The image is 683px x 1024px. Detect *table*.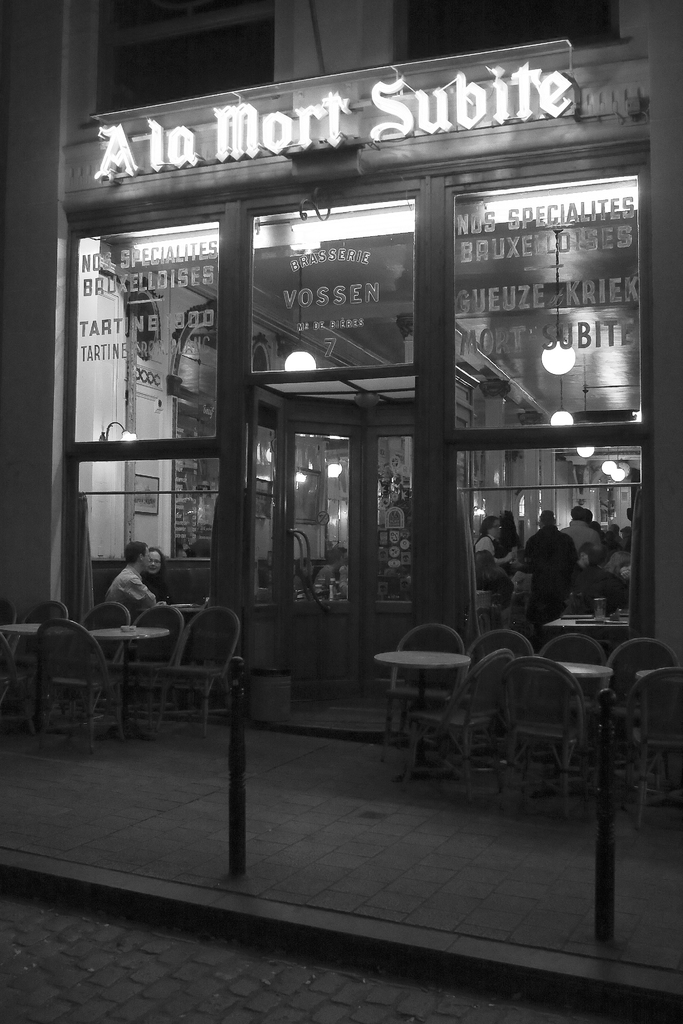
Detection: box(524, 664, 605, 792).
